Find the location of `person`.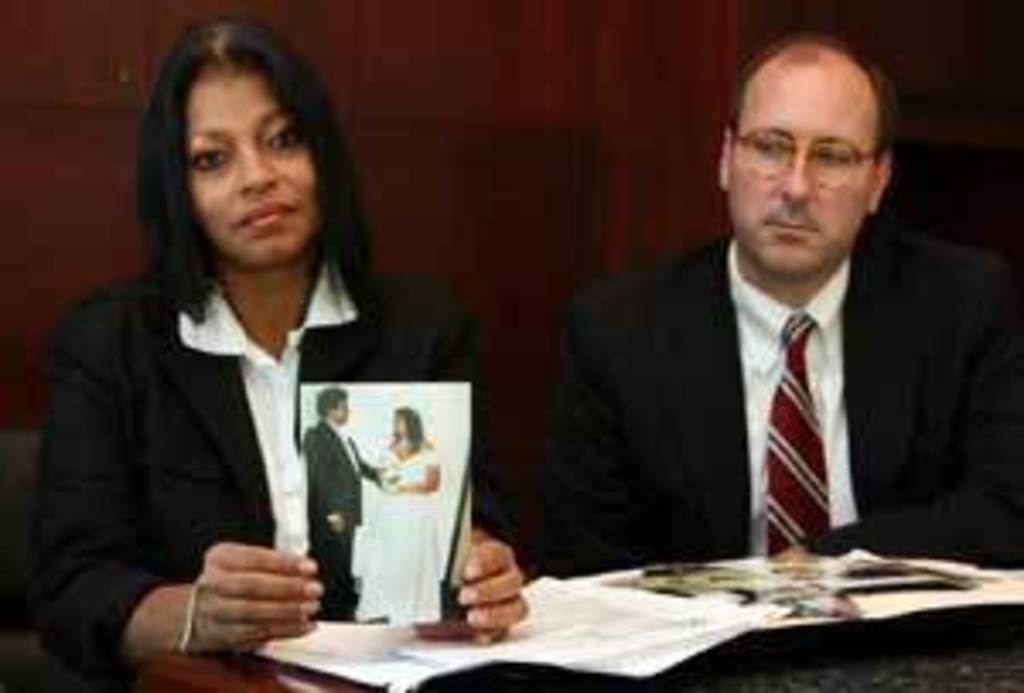
Location: [34, 38, 403, 690].
